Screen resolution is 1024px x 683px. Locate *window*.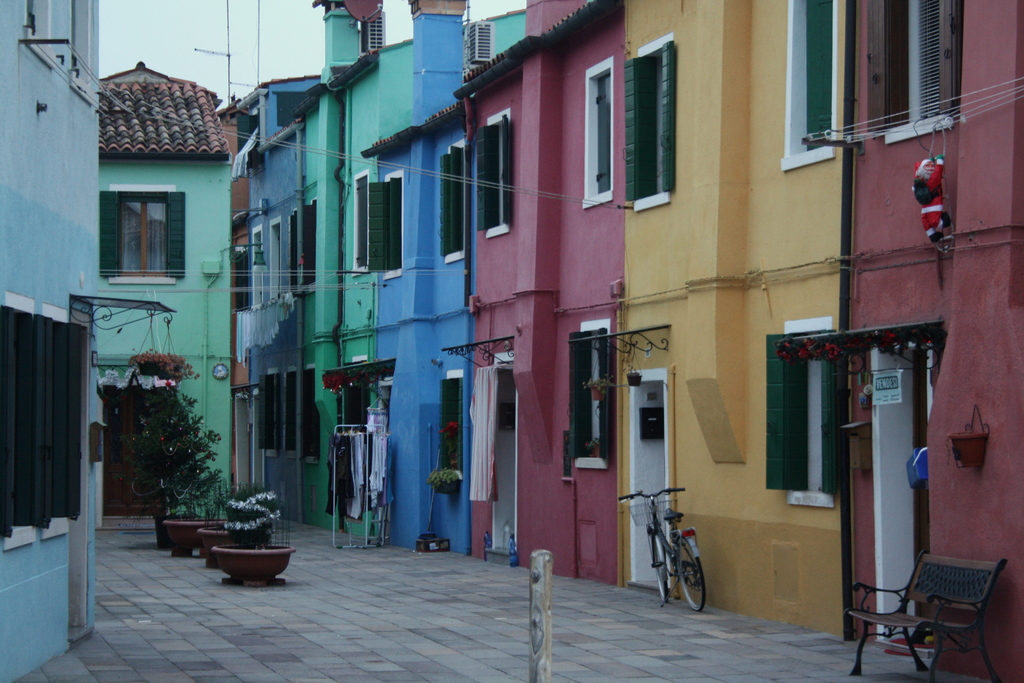
locate(93, 167, 177, 277).
